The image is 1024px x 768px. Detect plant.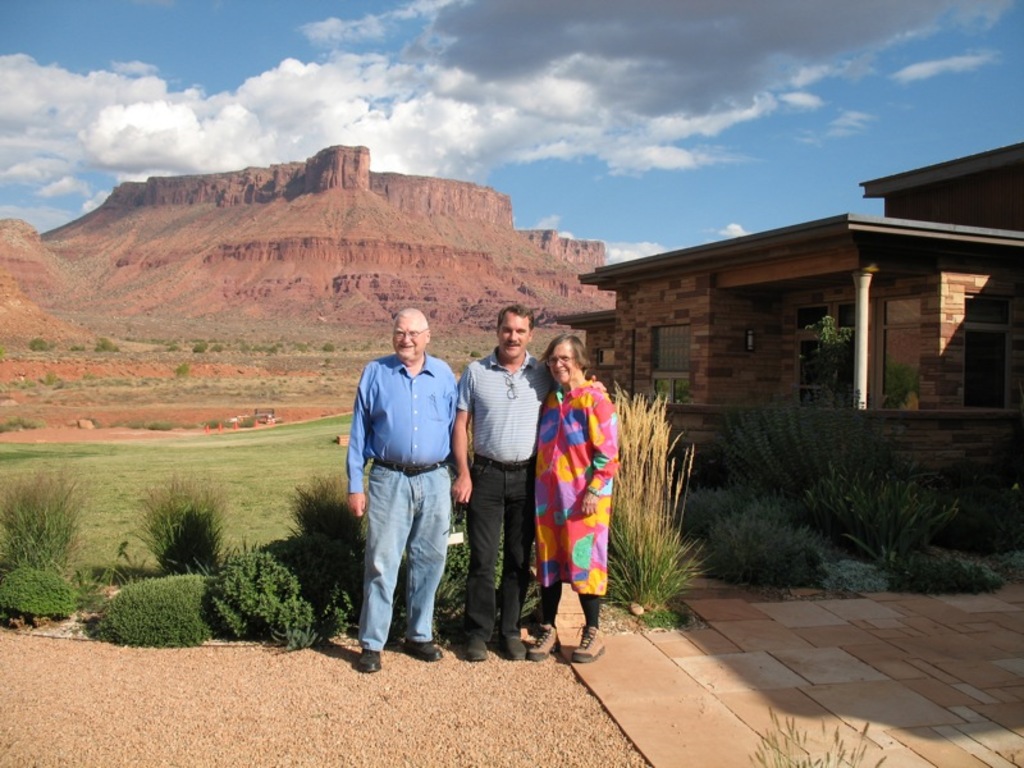
Detection: pyautogui.locateOnScreen(0, 366, 385, 553).
